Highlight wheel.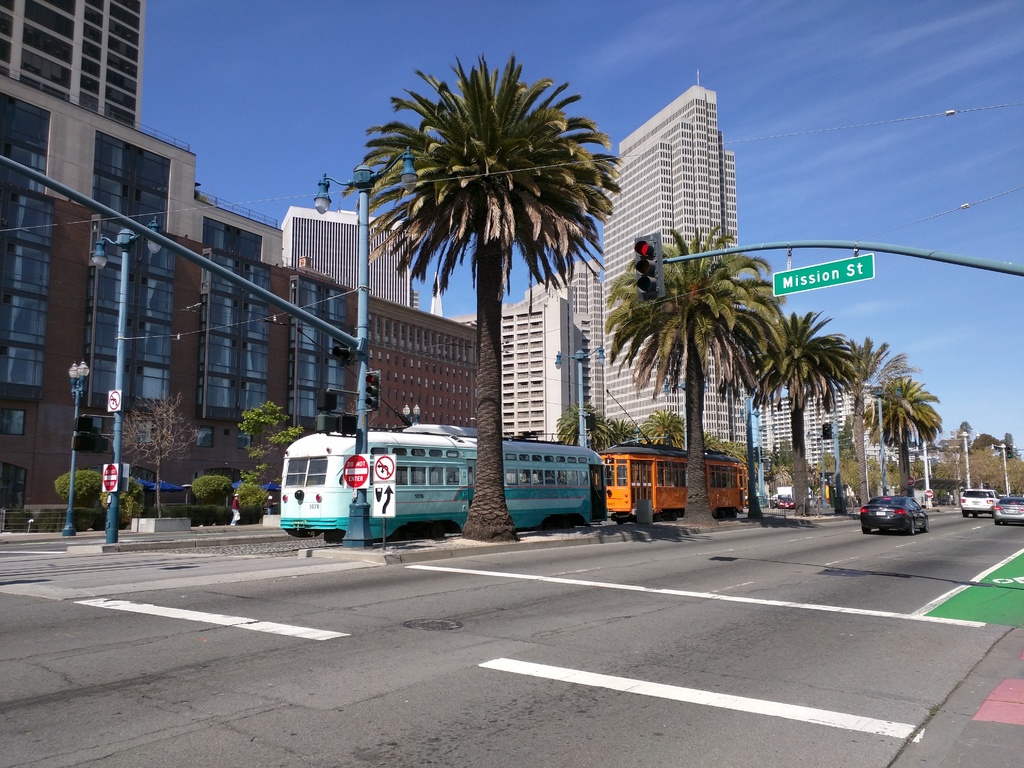
Highlighted region: x1=861 y1=526 x2=869 y2=536.
